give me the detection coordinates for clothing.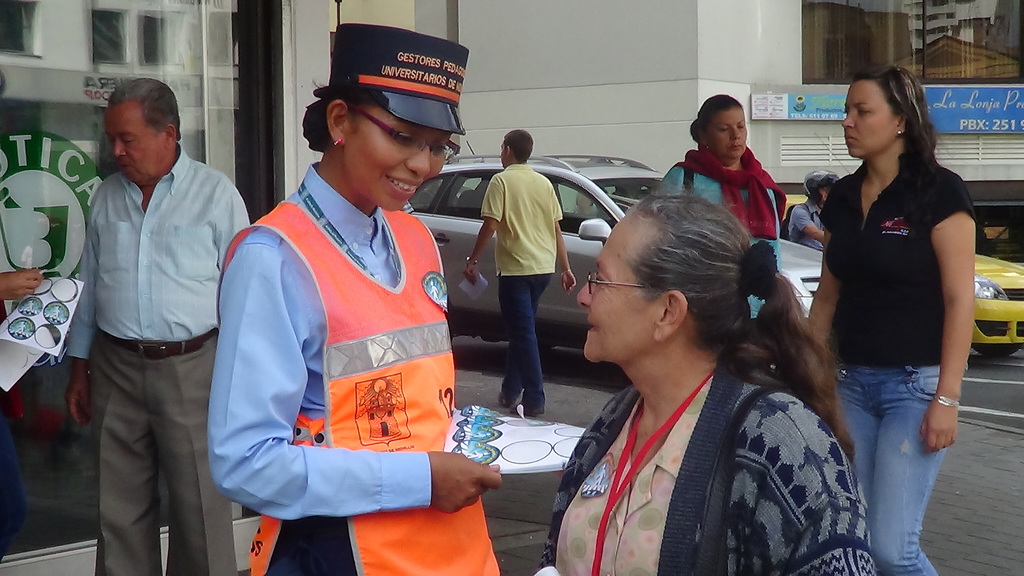
{"left": 643, "top": 145, "right": 781, "bottom": 318}.
